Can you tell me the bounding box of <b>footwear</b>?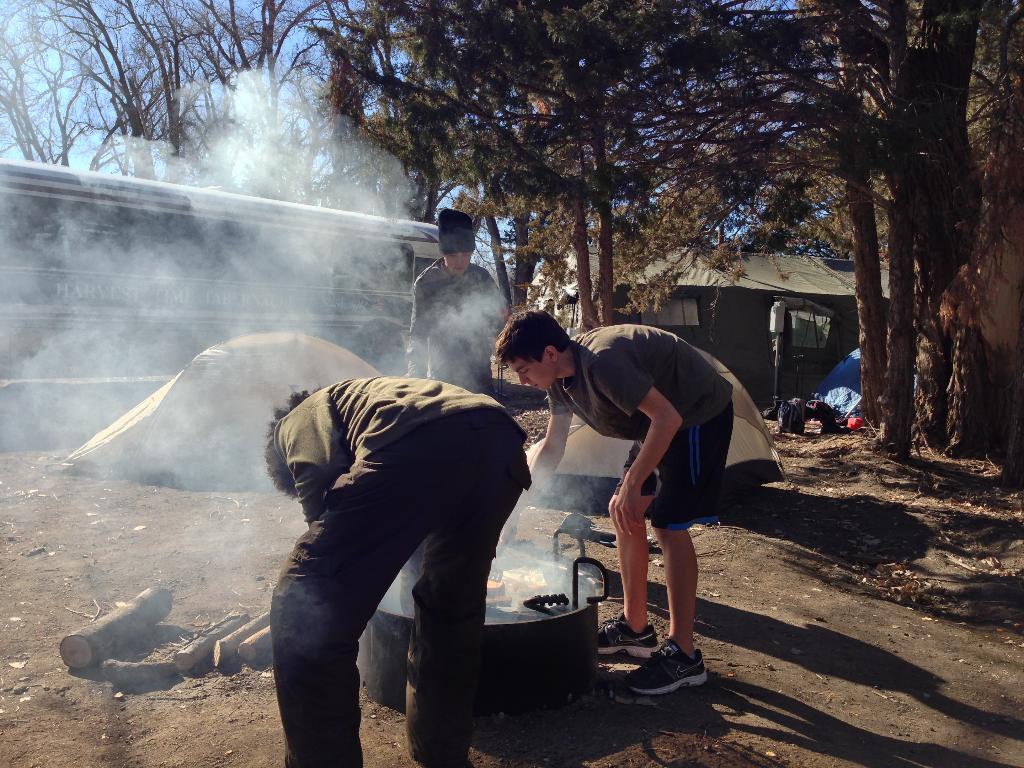
[left=618, top=640, right=707, bottom=691].
